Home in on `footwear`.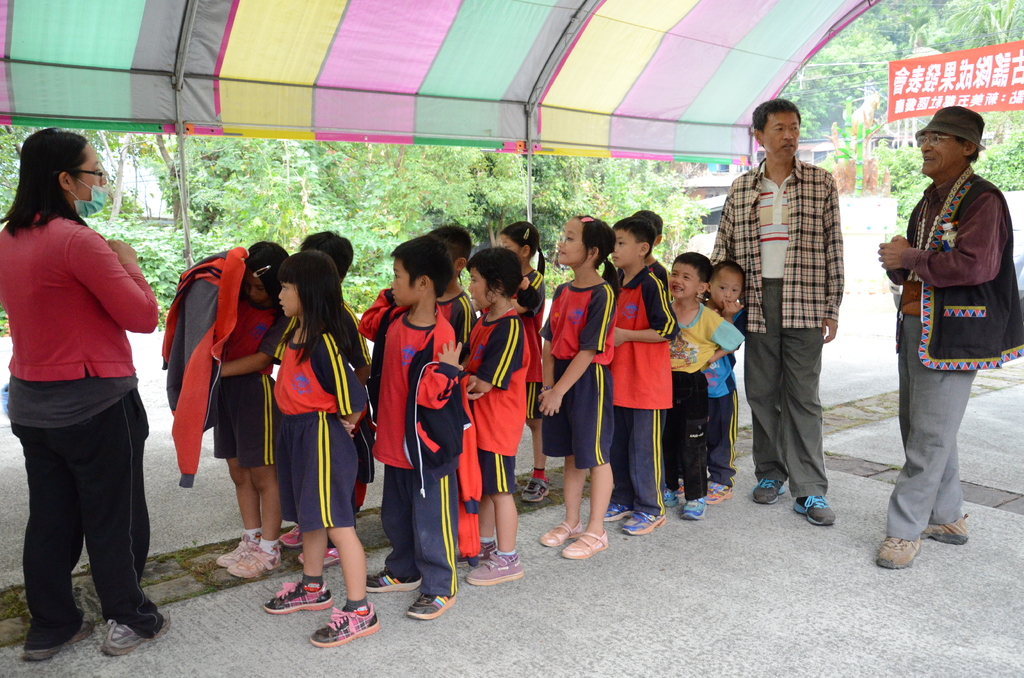
Homed in at (660,485,678,508).
